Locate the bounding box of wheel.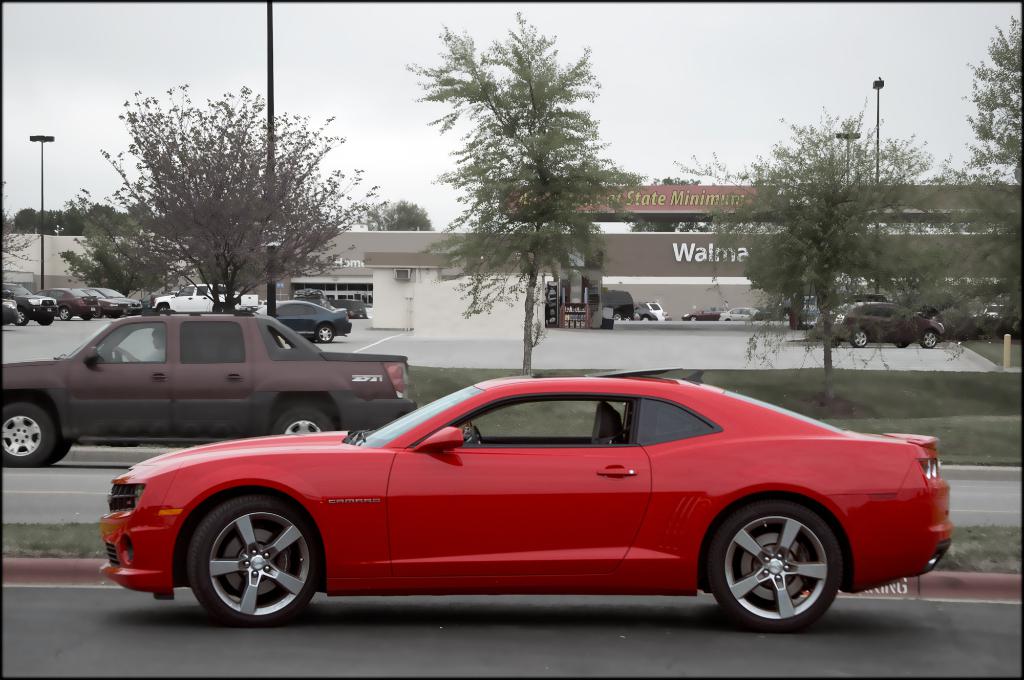
Bounding box: pyautogui.locateOnScreen(158, 303, 170, 310).
